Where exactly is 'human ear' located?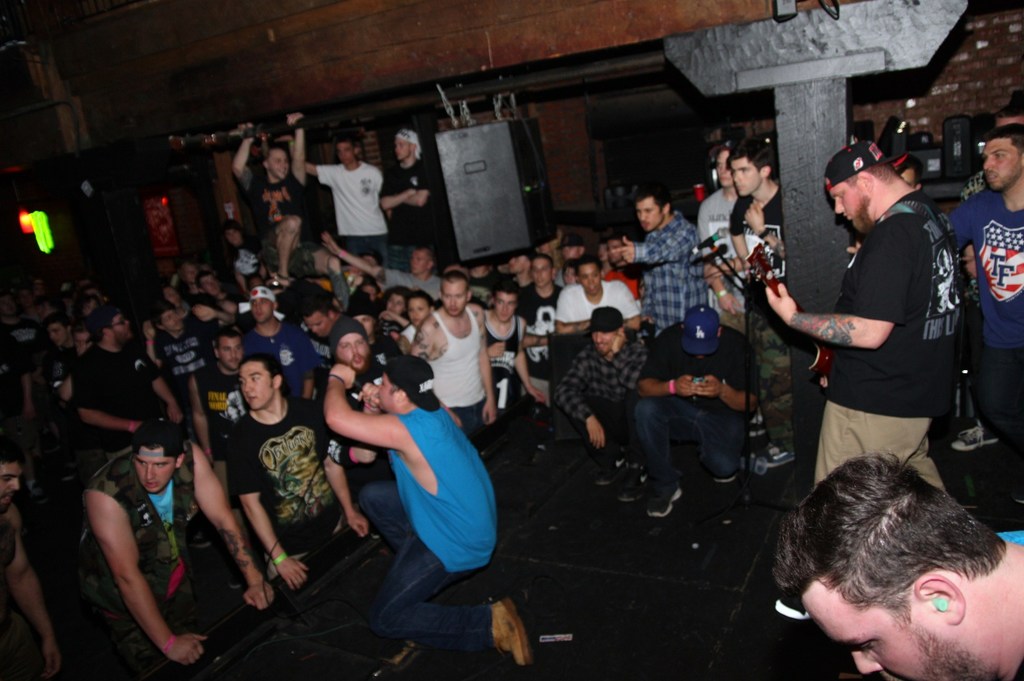
Its bounding box is box(424, 261, 433, 273).
